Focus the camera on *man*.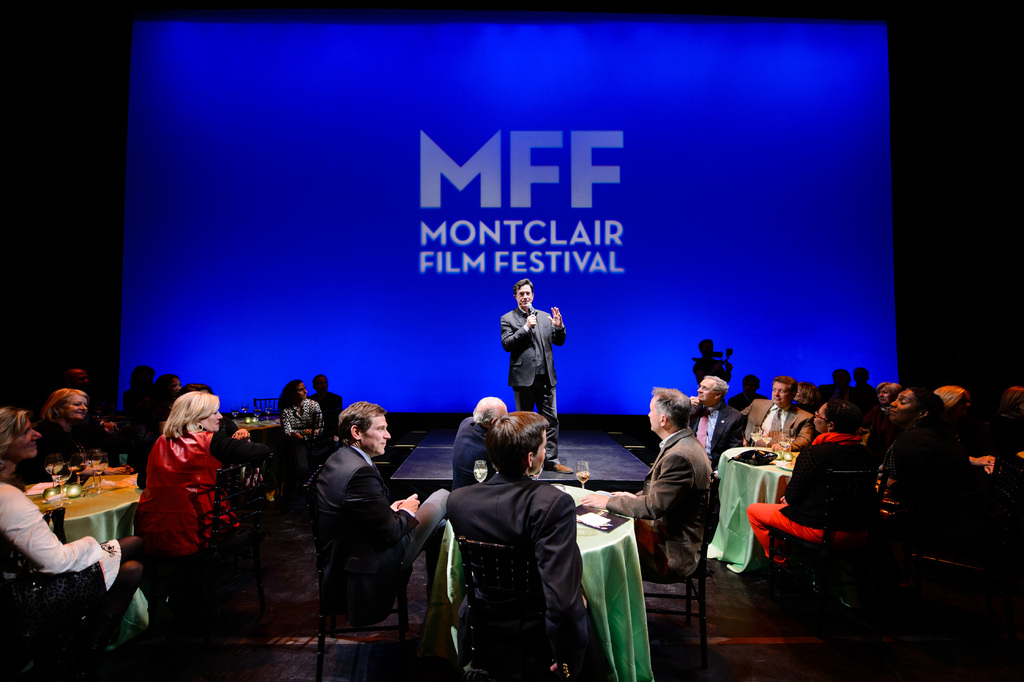
Focus region: x1=444, y1=412, x2=588, y2=681.
